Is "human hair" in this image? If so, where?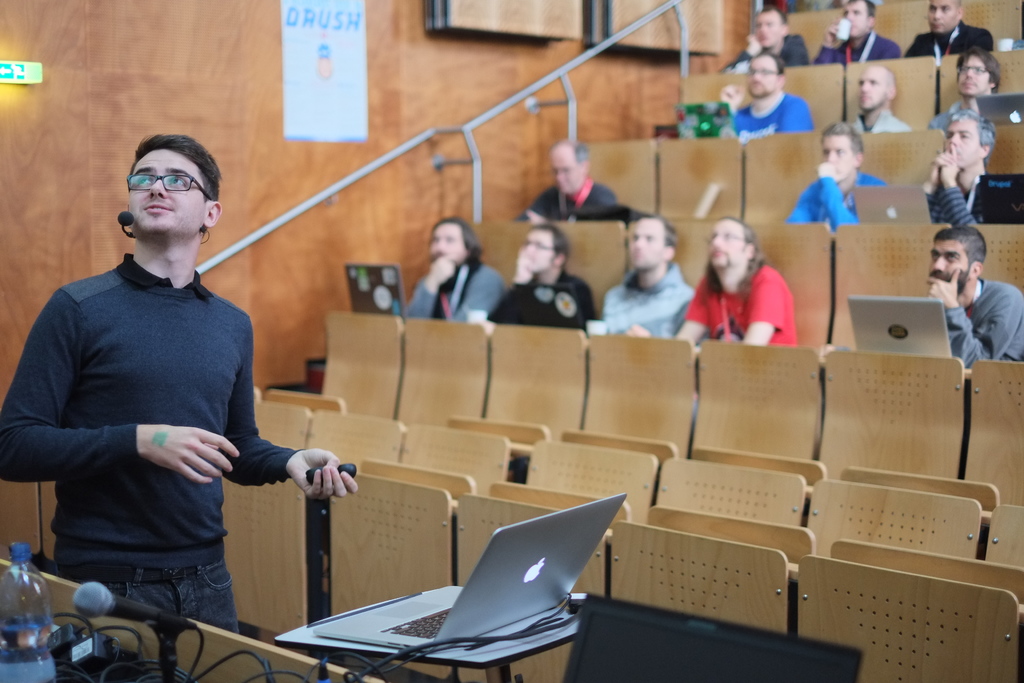
Yes, at crop(703, 213, 760, 283).
